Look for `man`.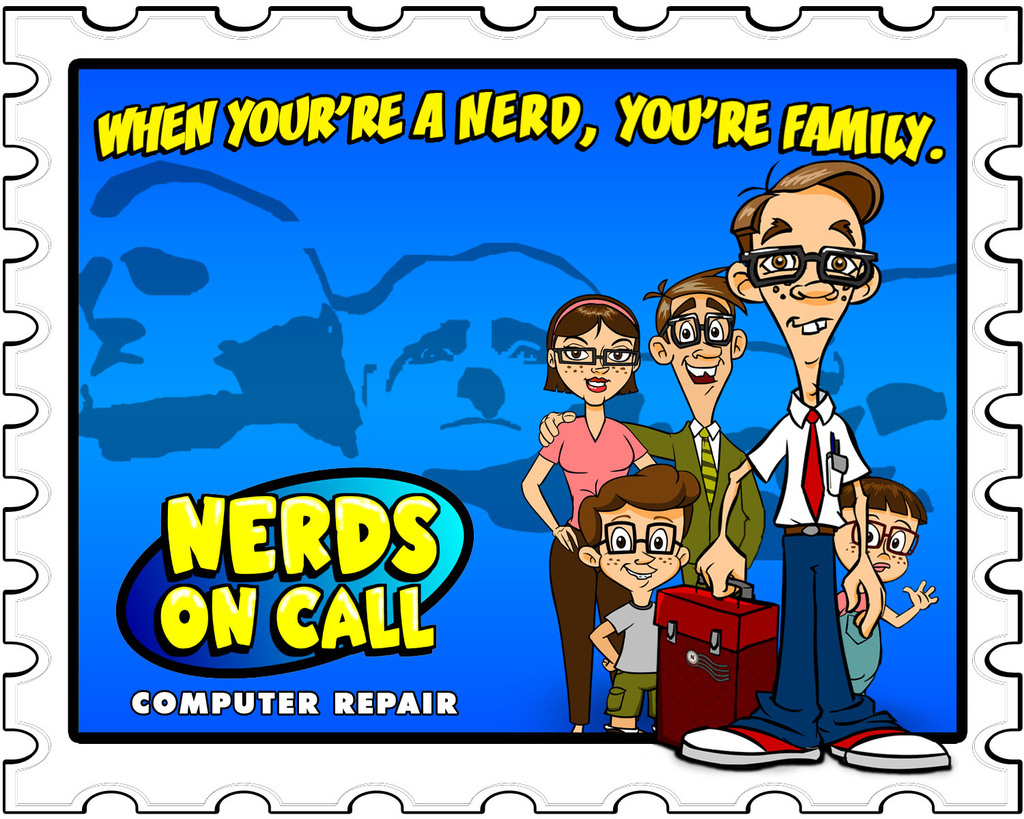
Found: BBox(736, 158, 941, 772).
